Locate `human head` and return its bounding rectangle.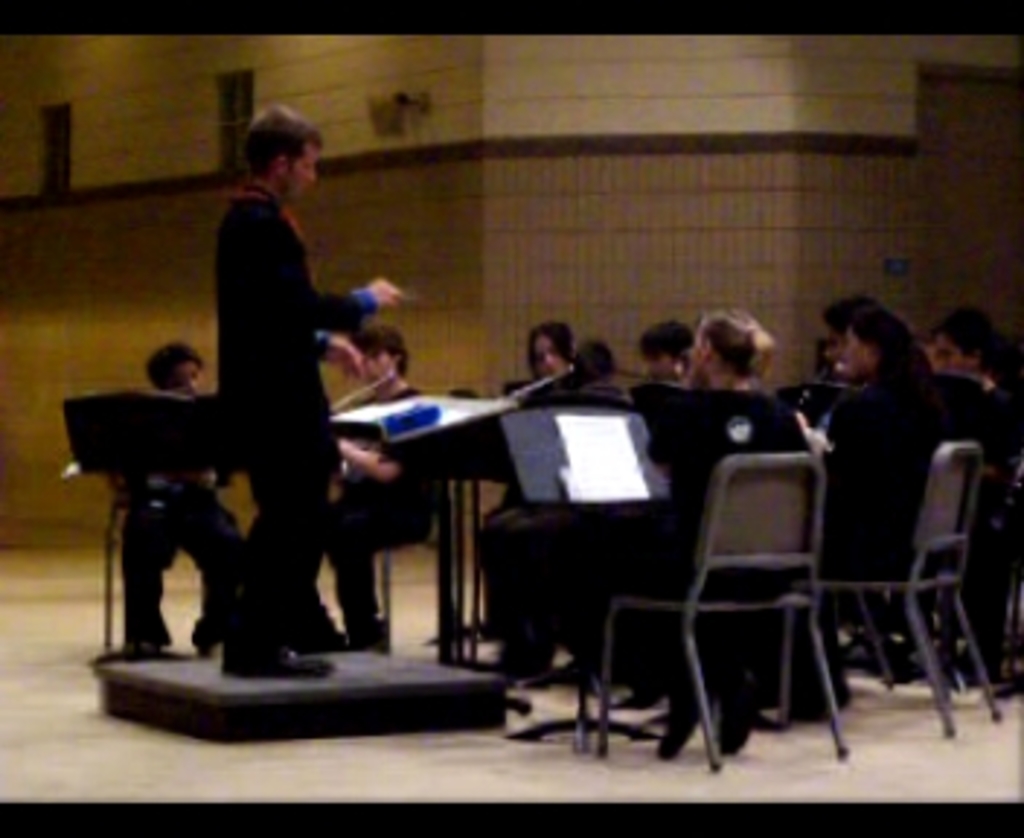
box(925, 320, 983, 375).
